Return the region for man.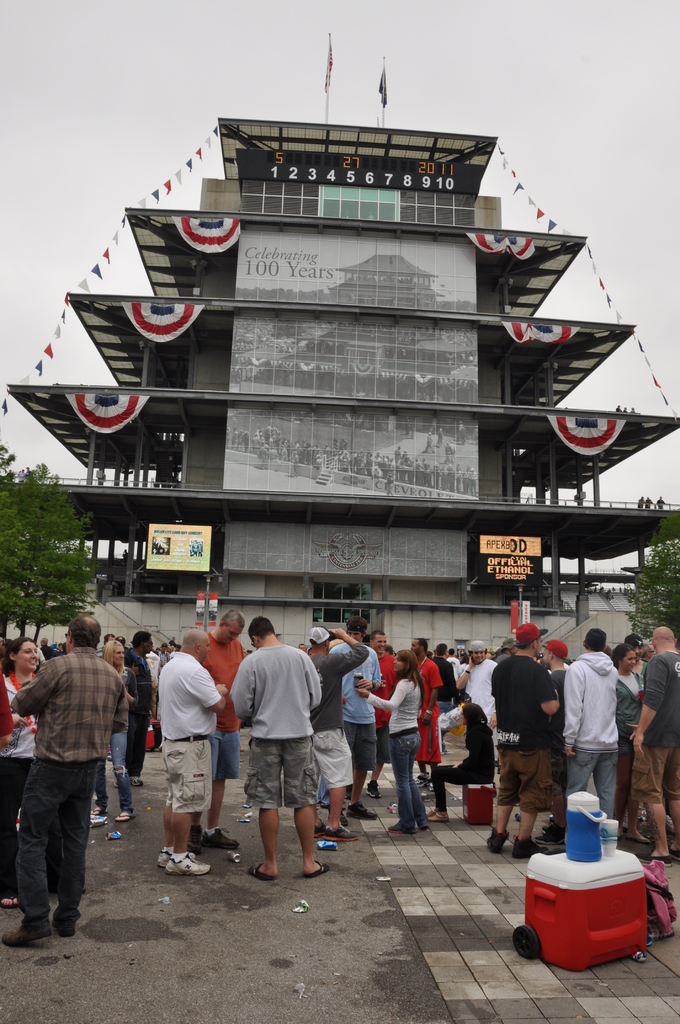
[x1=156, y1=624, x2=229, y2=876].
